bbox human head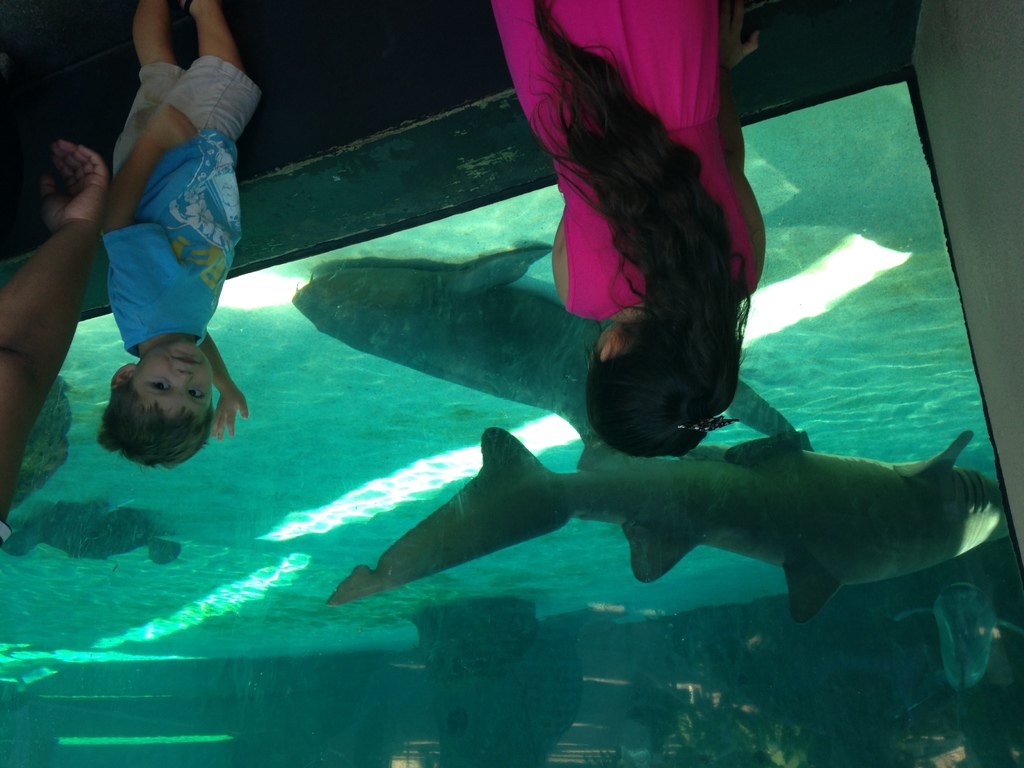
left=88, top=332, right=233, bottom=479
